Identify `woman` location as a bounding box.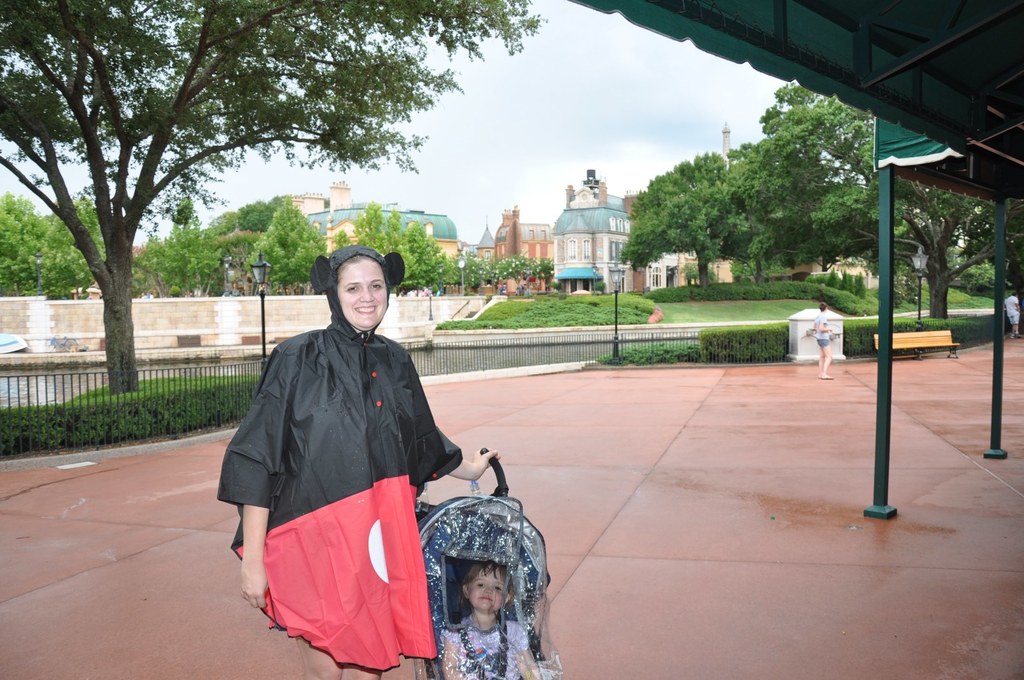
region(221, 222, 463, 679).
